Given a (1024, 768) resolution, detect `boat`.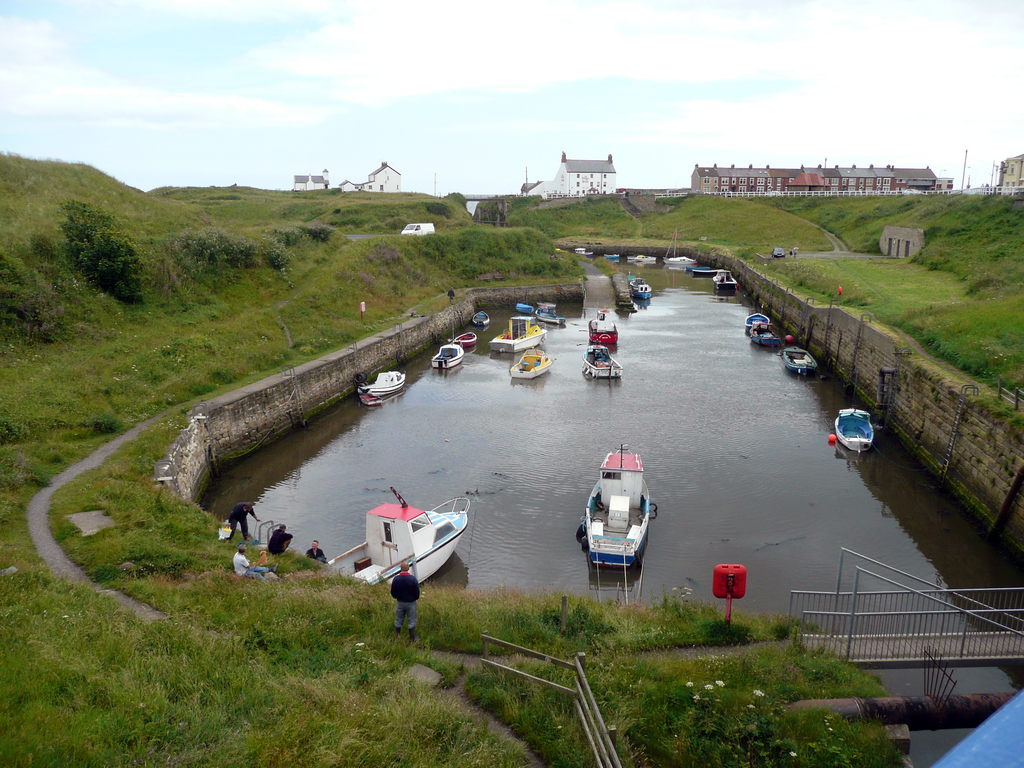
{"left": 747, "top": 319, "right": 783, "bottom": 348}.
